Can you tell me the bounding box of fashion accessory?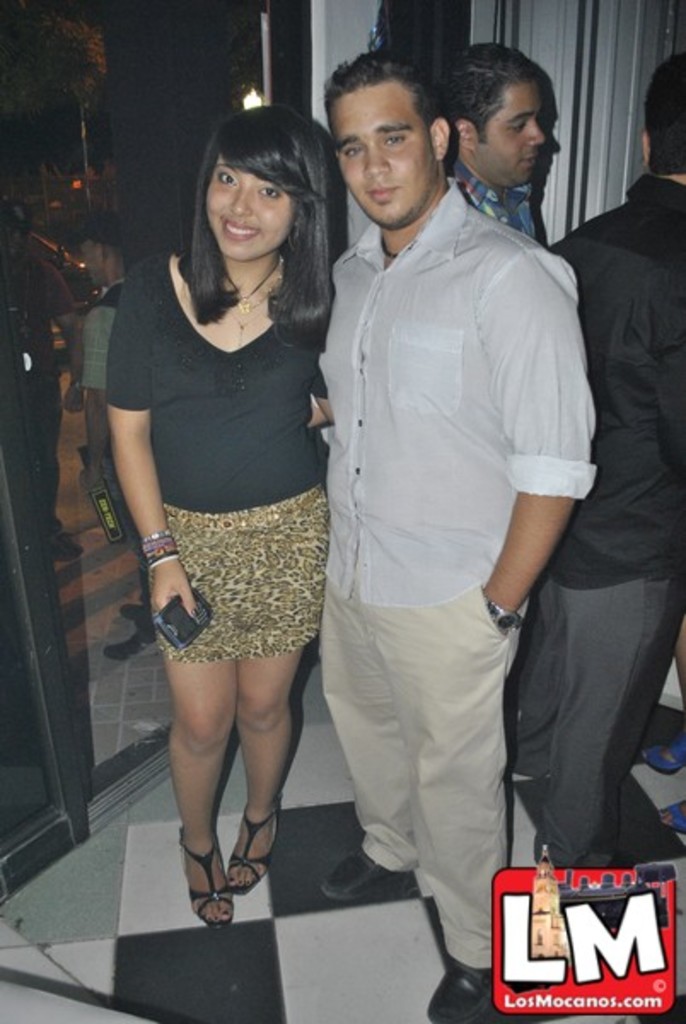
(x1=215, y1=920, x2=218, y2=922).
